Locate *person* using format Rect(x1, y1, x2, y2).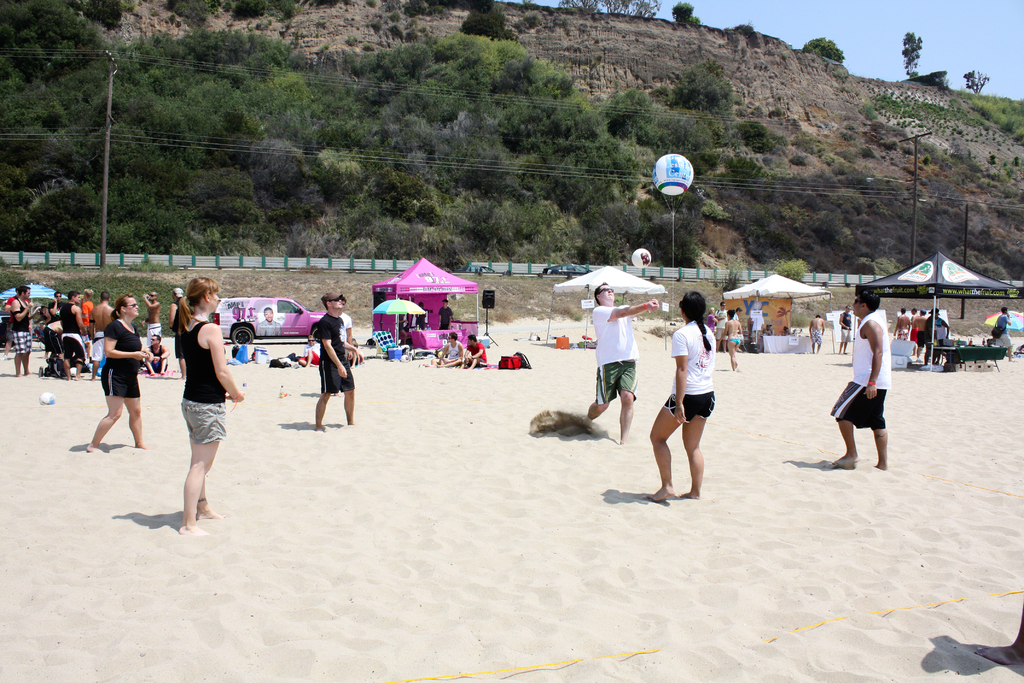
Rect(894, 310, 908, 344).
